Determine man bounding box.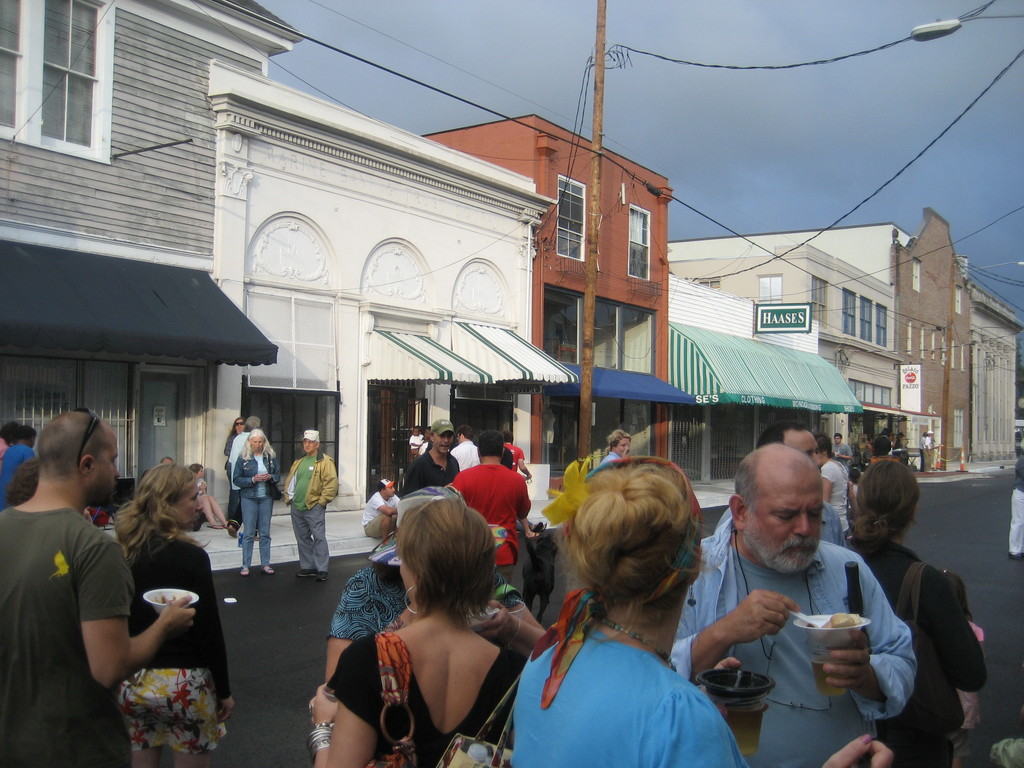
Determined: bbox=[825, 431, 856, 488].
